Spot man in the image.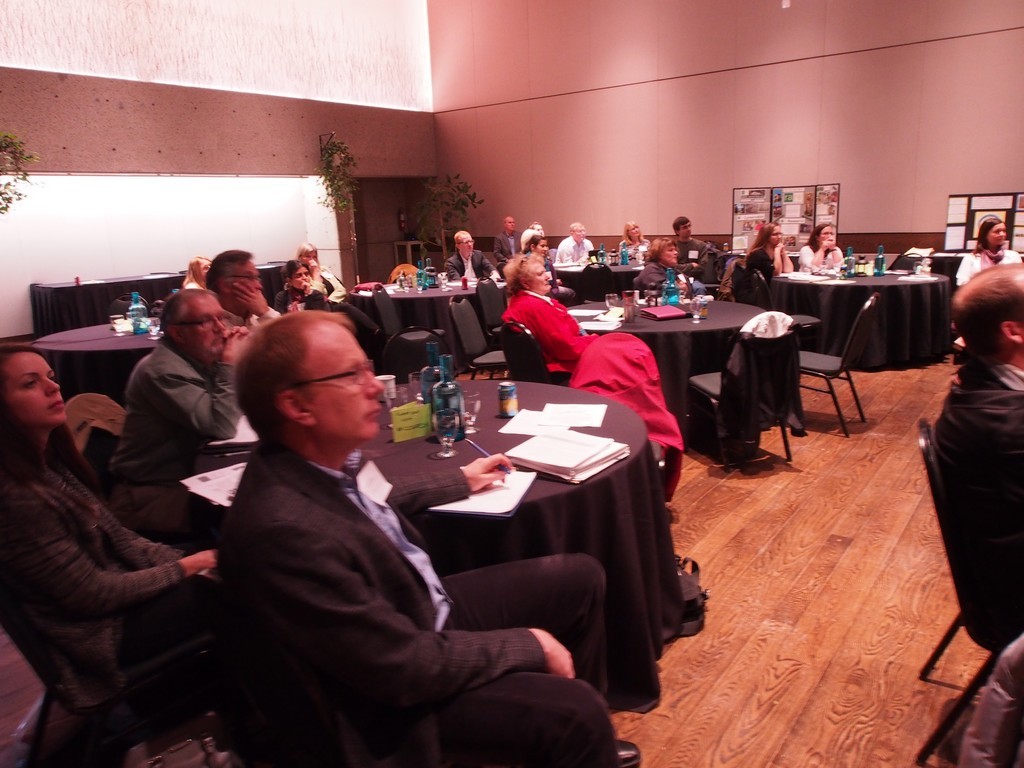
man found at pyautogui.locateOnScreen(121, 288, 250, 464).
